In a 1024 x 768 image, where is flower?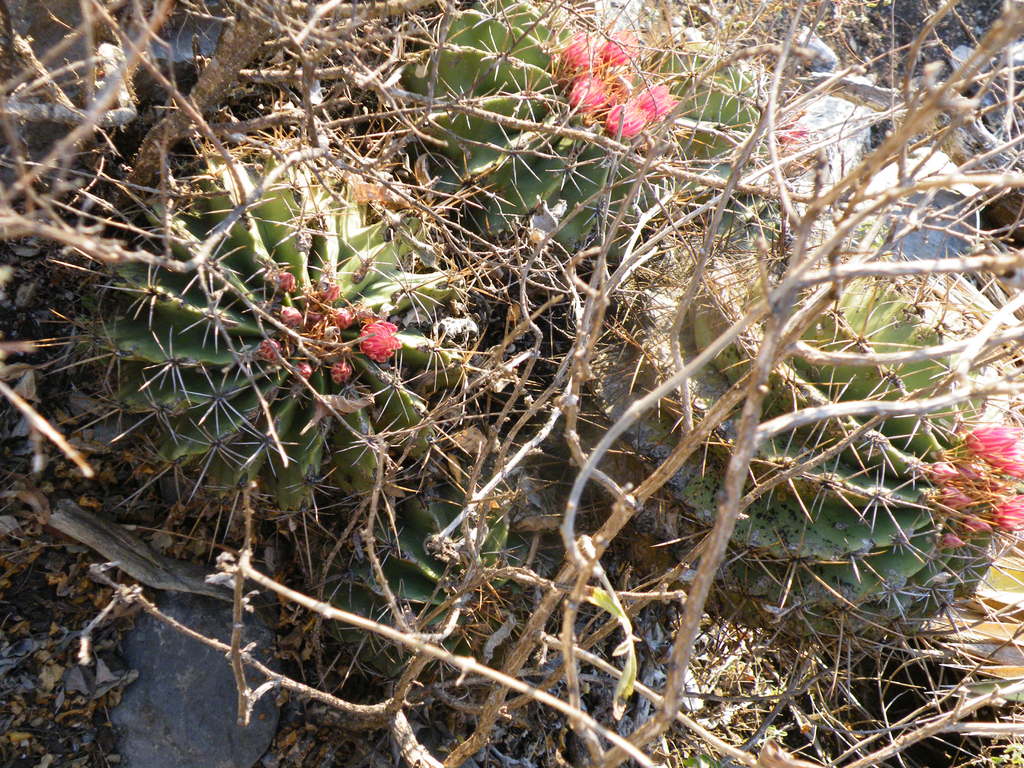
BBox(650, 86, 673, 122).
